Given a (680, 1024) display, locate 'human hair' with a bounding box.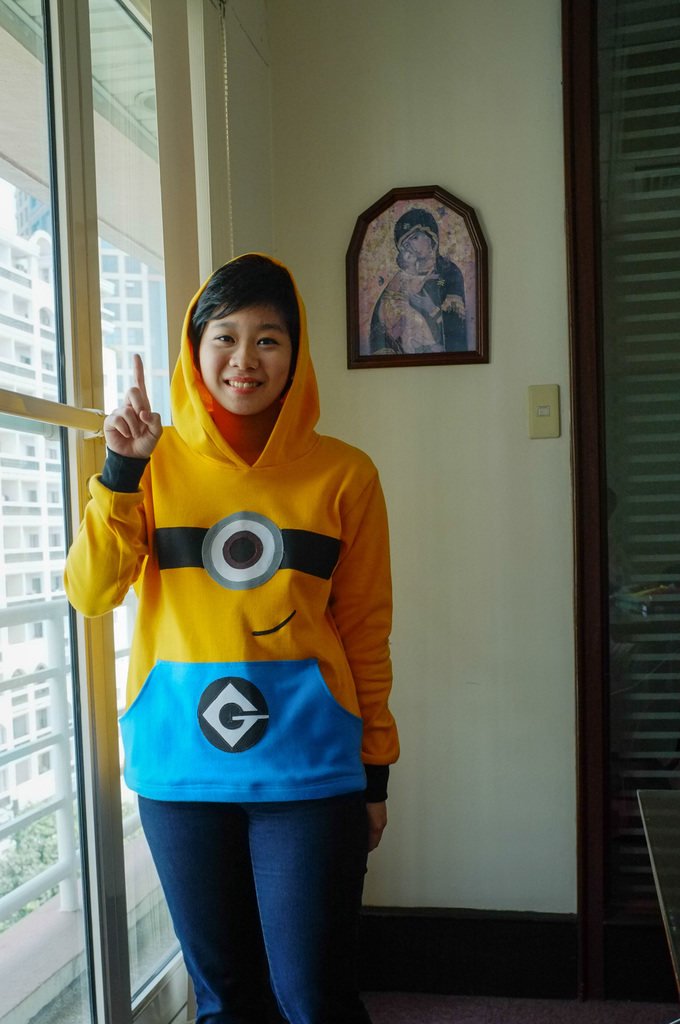
Located: 180,252,302,387.
